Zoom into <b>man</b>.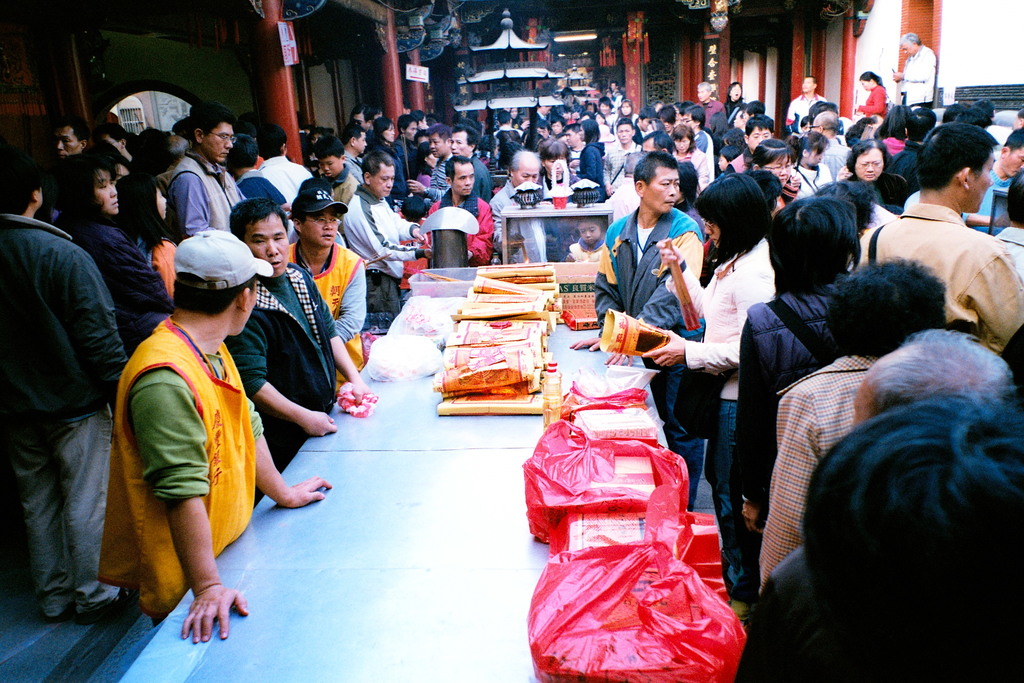
Zoom target: 447 123 500 207.
